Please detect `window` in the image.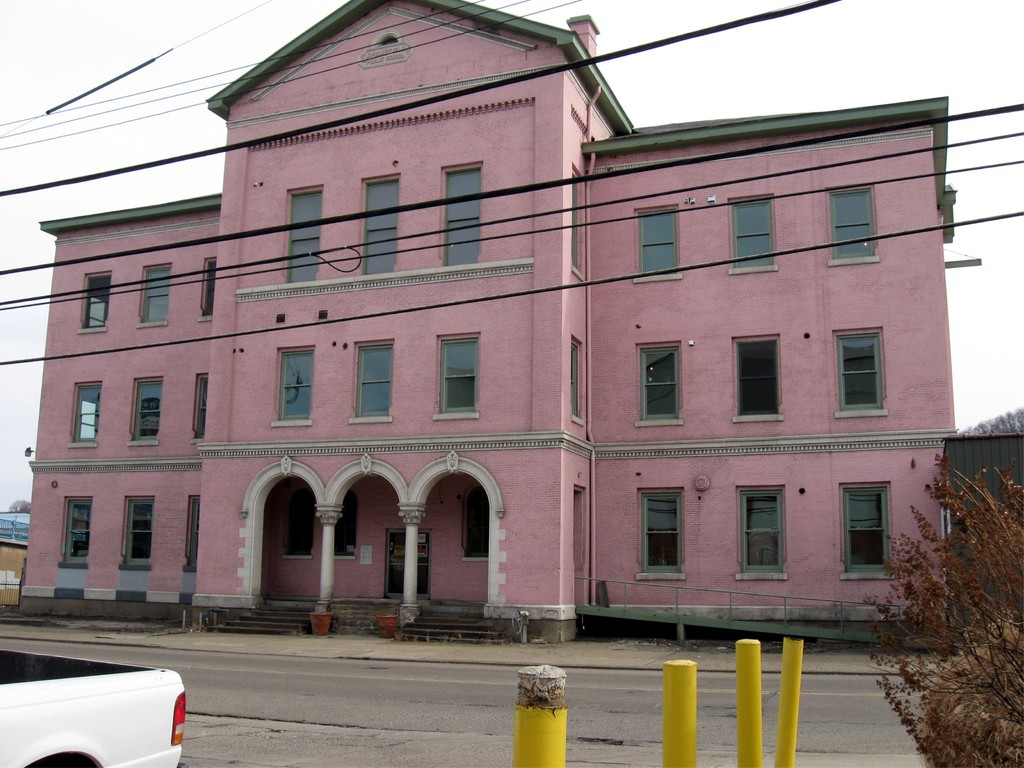
(353, 346, 393, 417).
